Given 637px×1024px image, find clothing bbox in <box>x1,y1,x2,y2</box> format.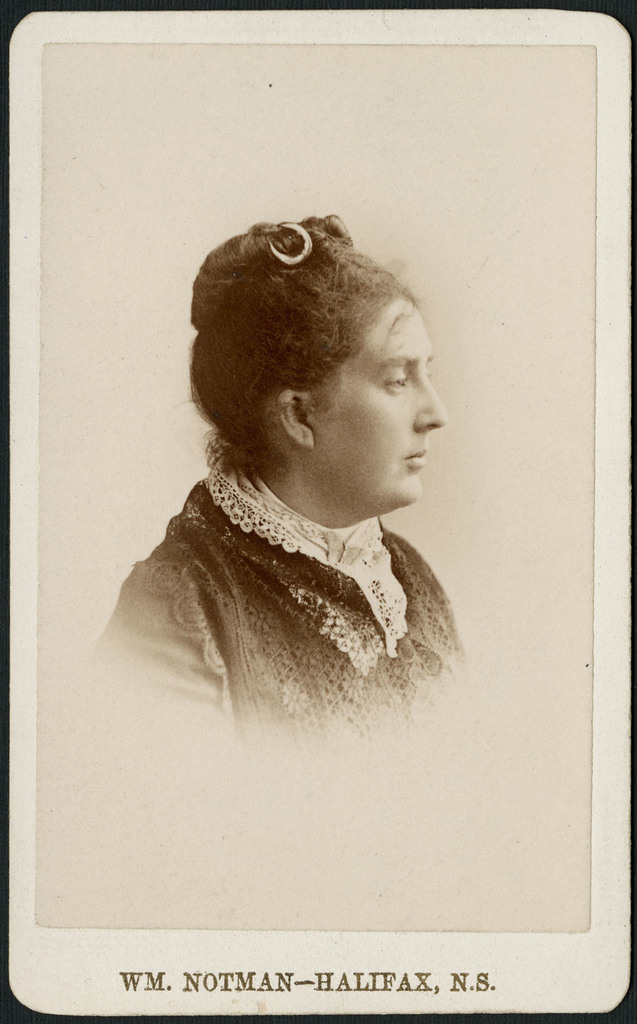
<box>92,447,469,767</box>.
